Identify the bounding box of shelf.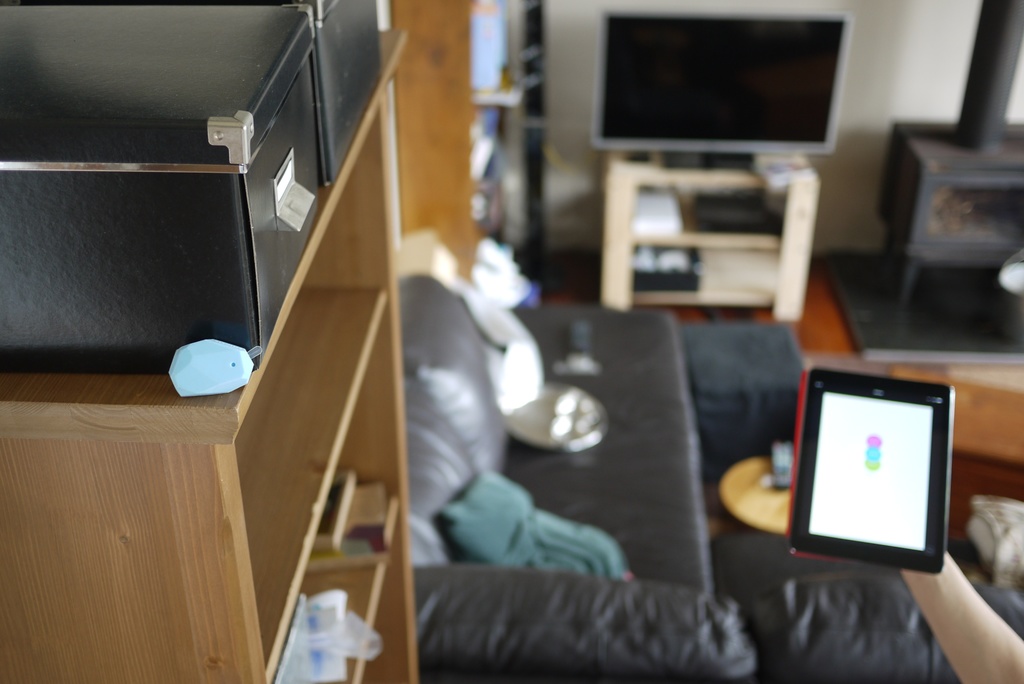
(x1=440, y1=0, x2=521, y2=278).
